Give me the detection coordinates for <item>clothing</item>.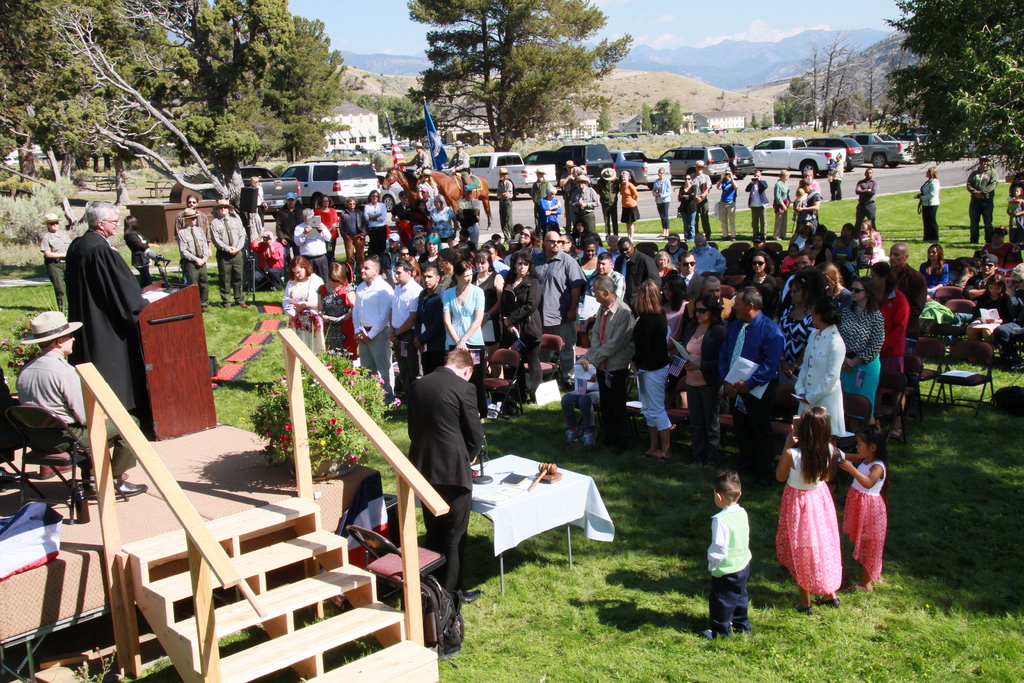
(x1=618, y1=181, x2=641, y2=220).
